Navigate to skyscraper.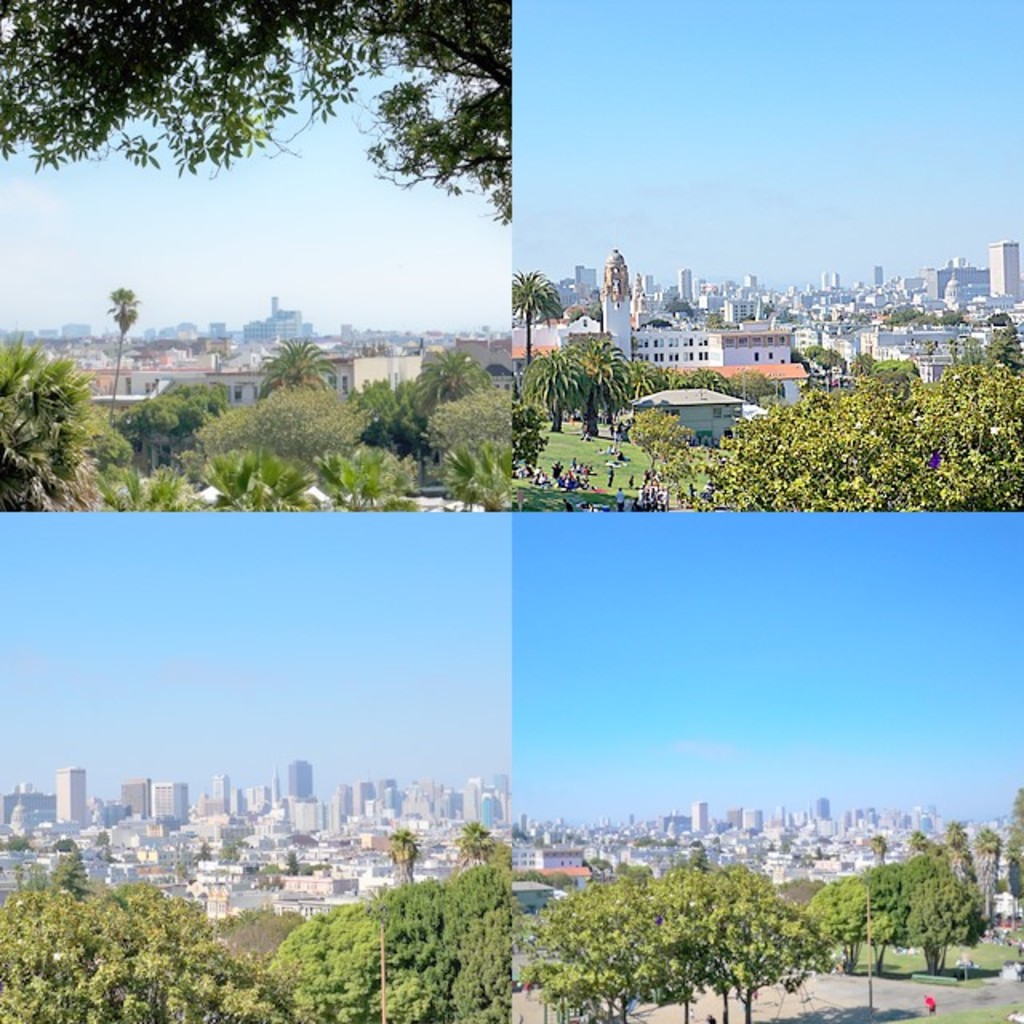
Navigation target: bbox(51, 765, 104, 853).
